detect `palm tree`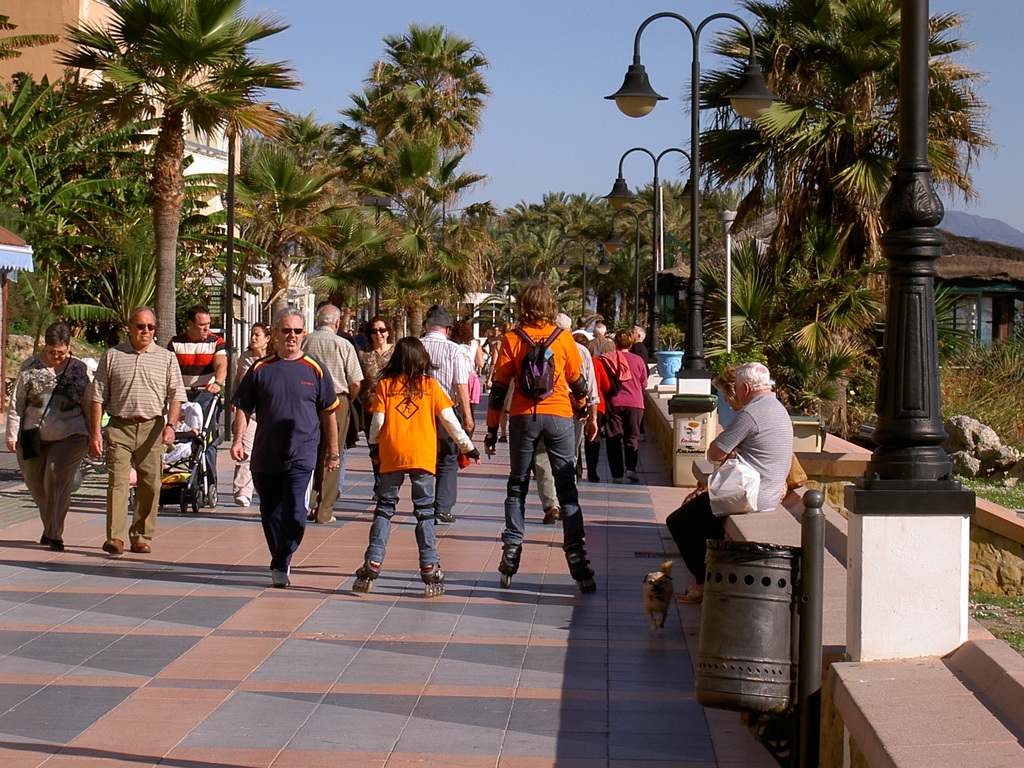
region(49, 0, 304, 346)
